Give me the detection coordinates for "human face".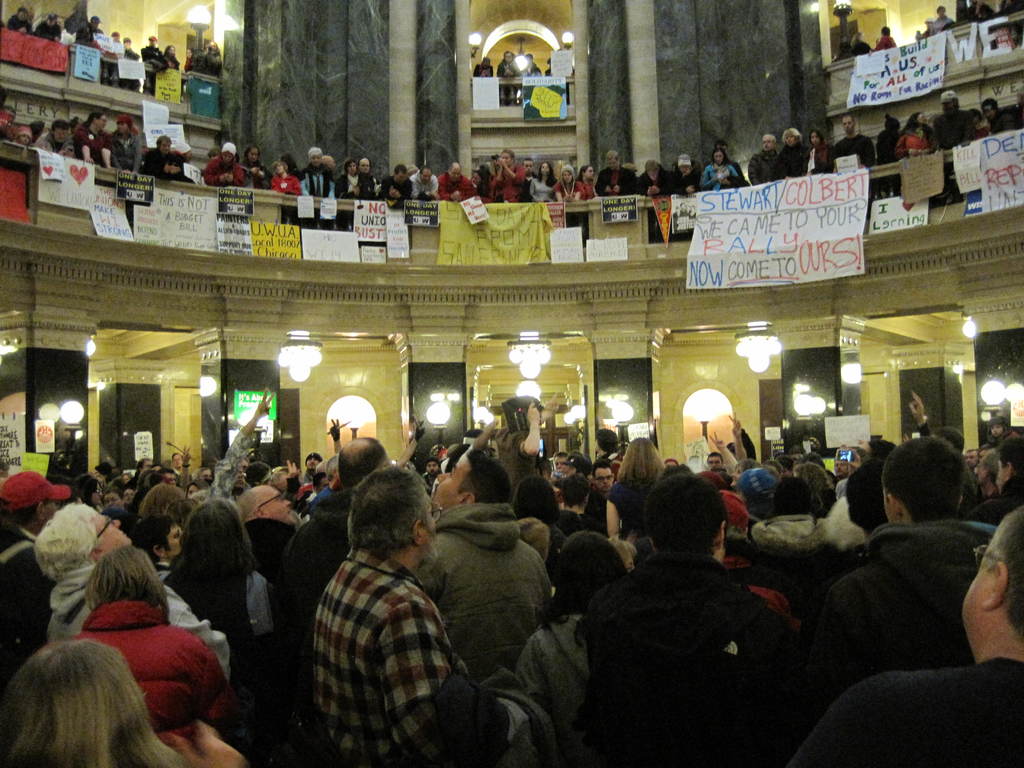
Rect(312, 154, 321, 166).
